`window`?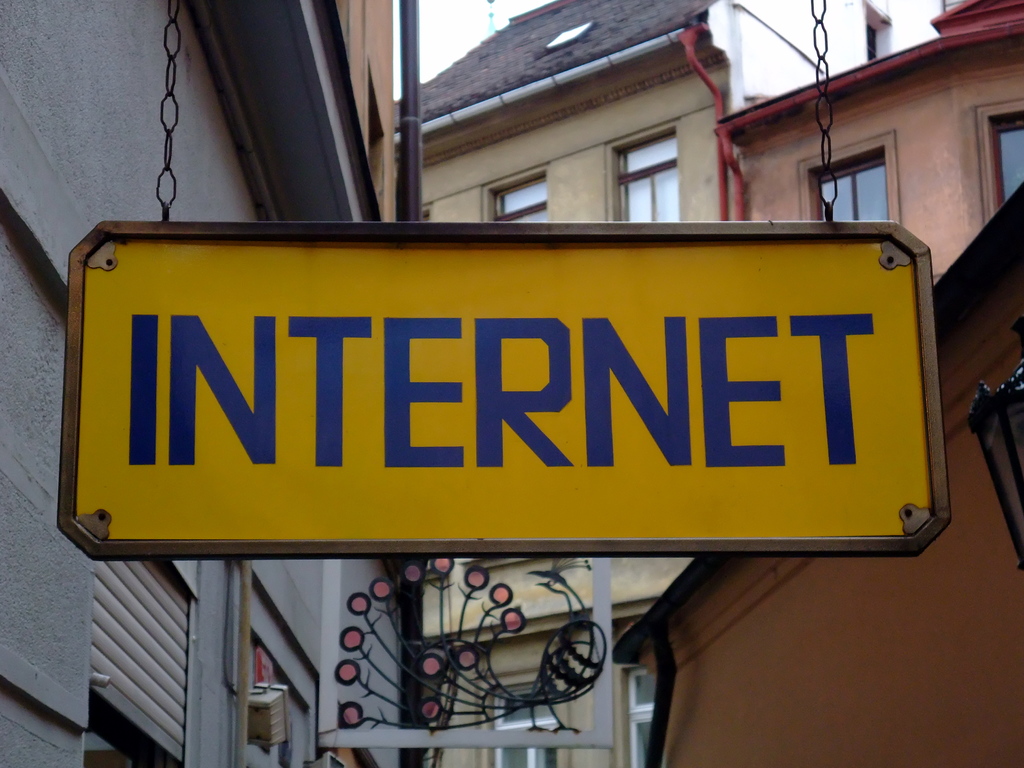
467/664/573/767
